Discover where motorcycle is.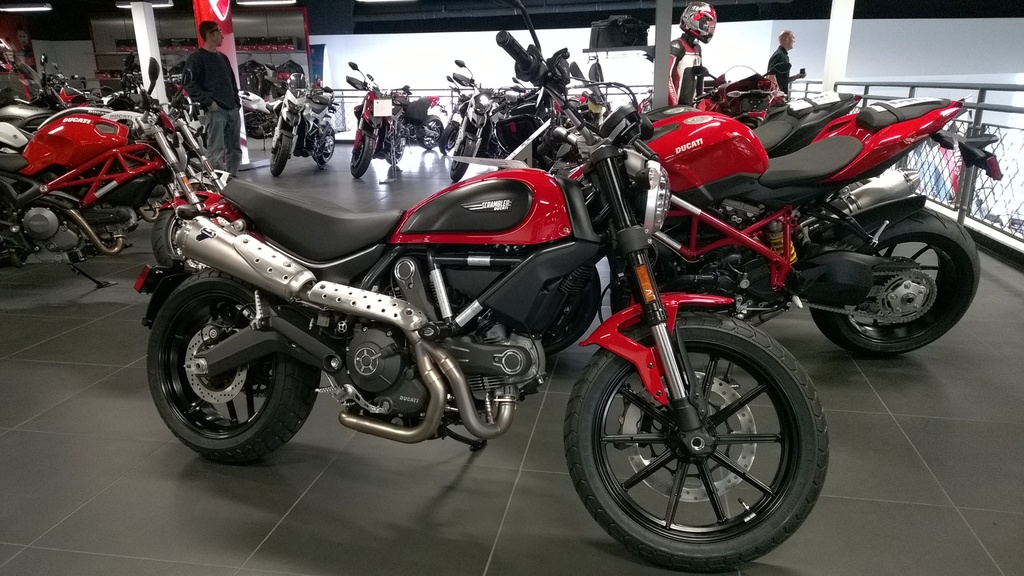
Discovered at l=396, t=98, r=445, b=150.
